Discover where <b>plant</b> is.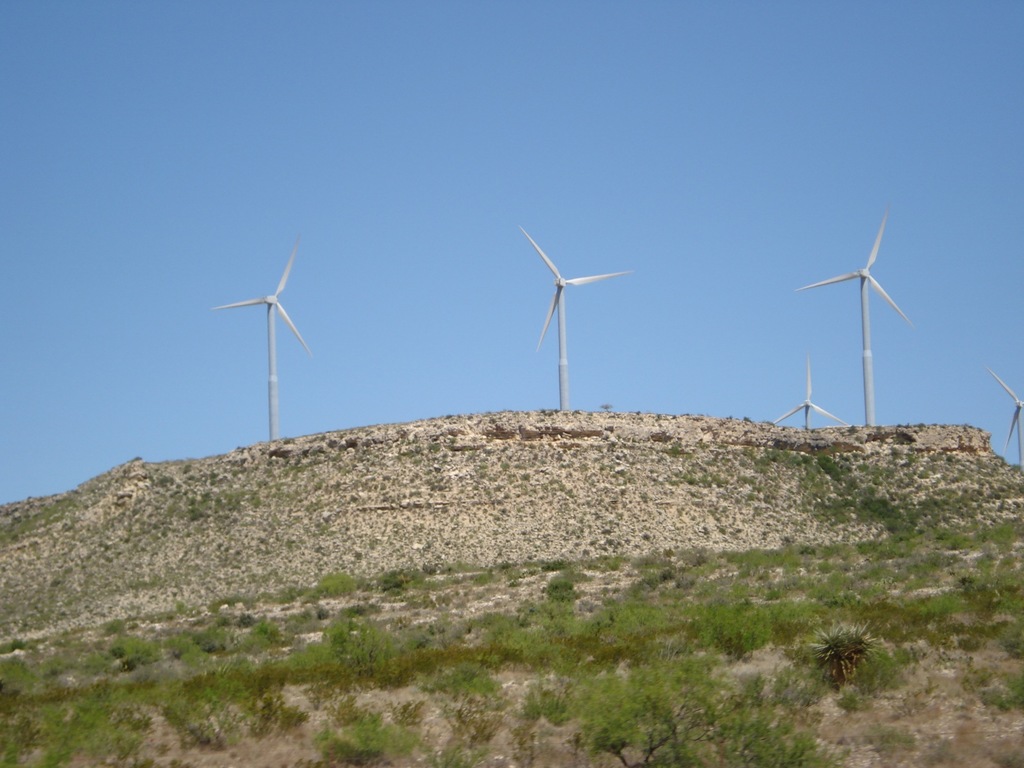
Discovered at [793,611,890,714].
